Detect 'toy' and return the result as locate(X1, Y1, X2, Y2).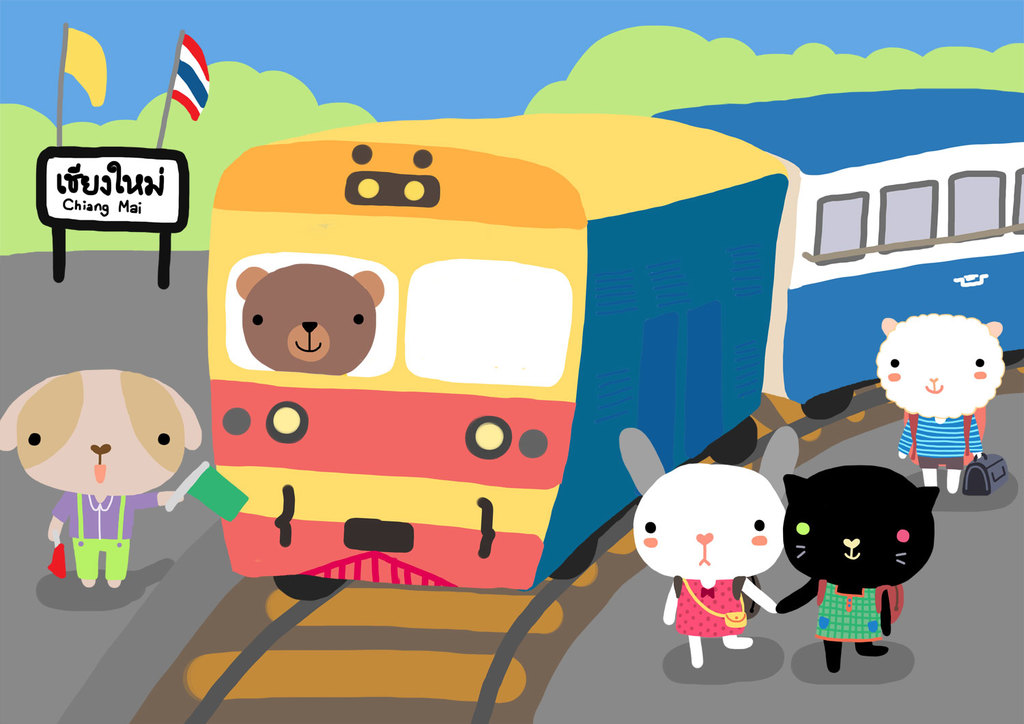
locate(878, 307, 1009, 502).
